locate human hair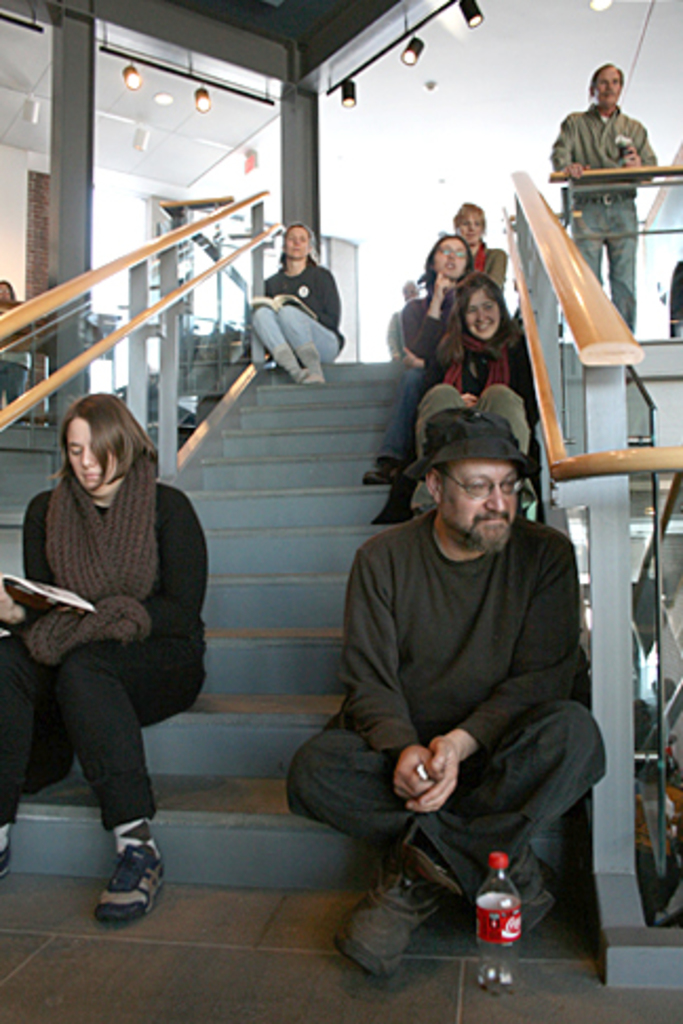
{"x1": 451, "y1": 200, "x2": 481, "y2": 234}
